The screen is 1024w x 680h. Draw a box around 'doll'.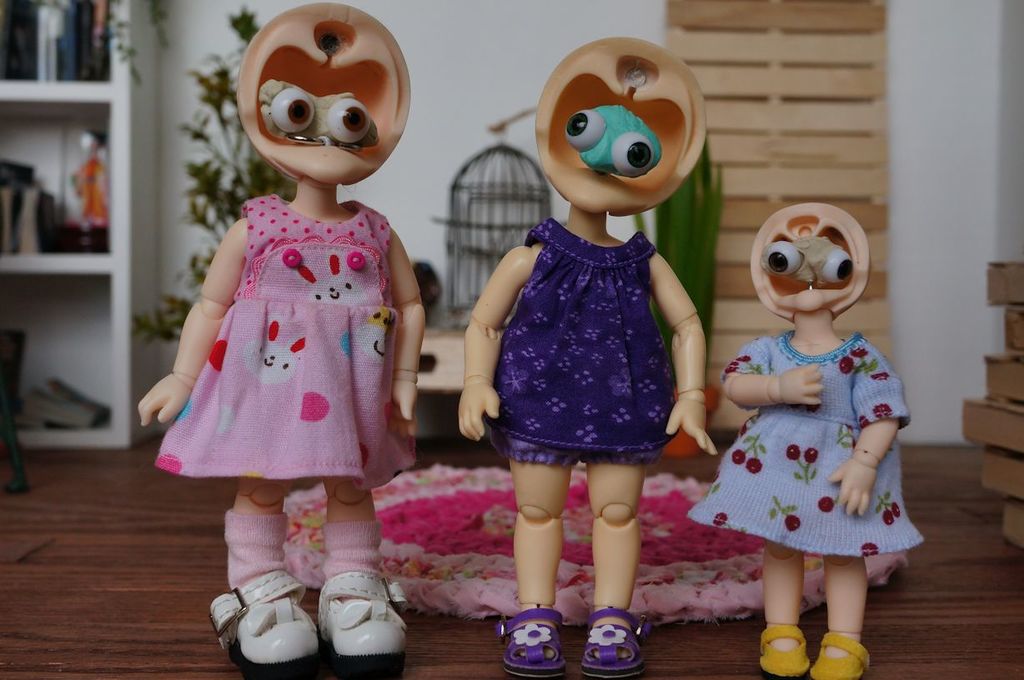
box(133, 0, 427, 673).
